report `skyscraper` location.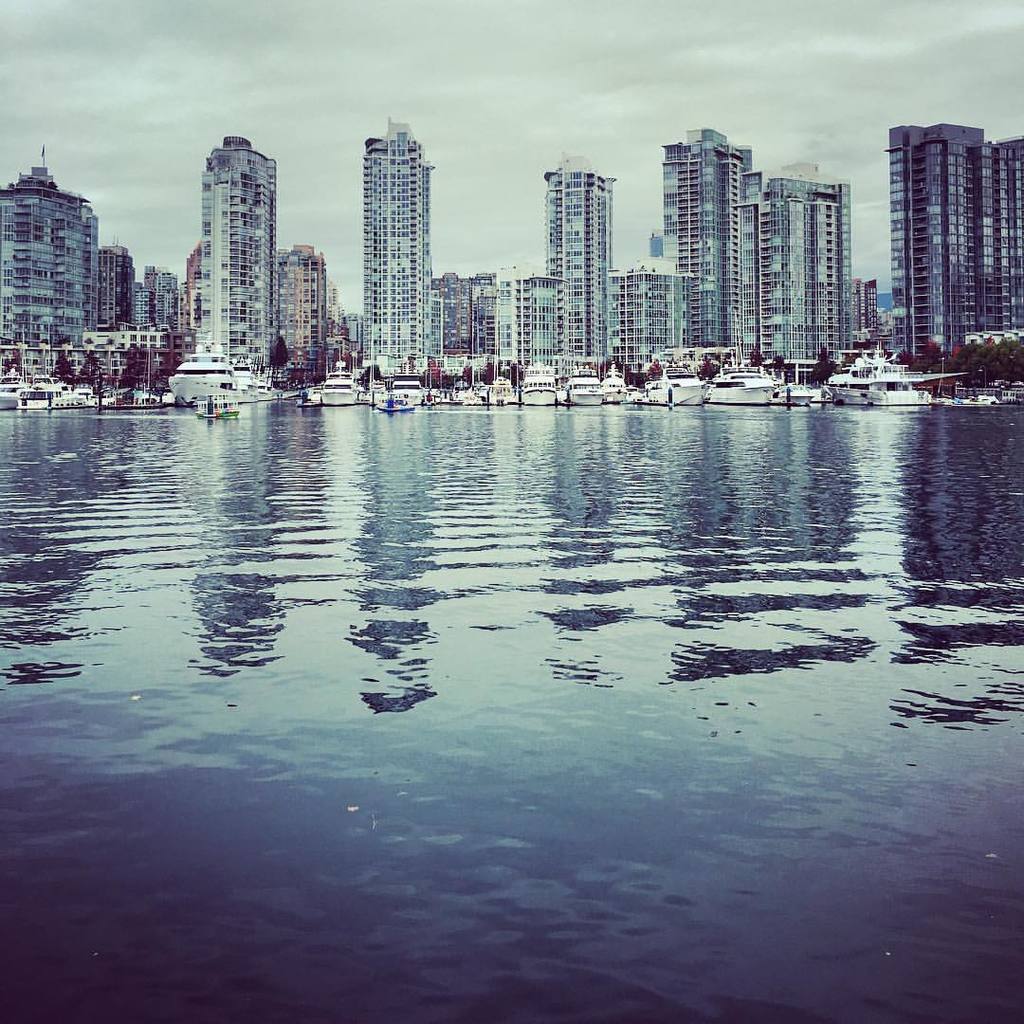
Report: BBox(749, 161, 861, 369).
